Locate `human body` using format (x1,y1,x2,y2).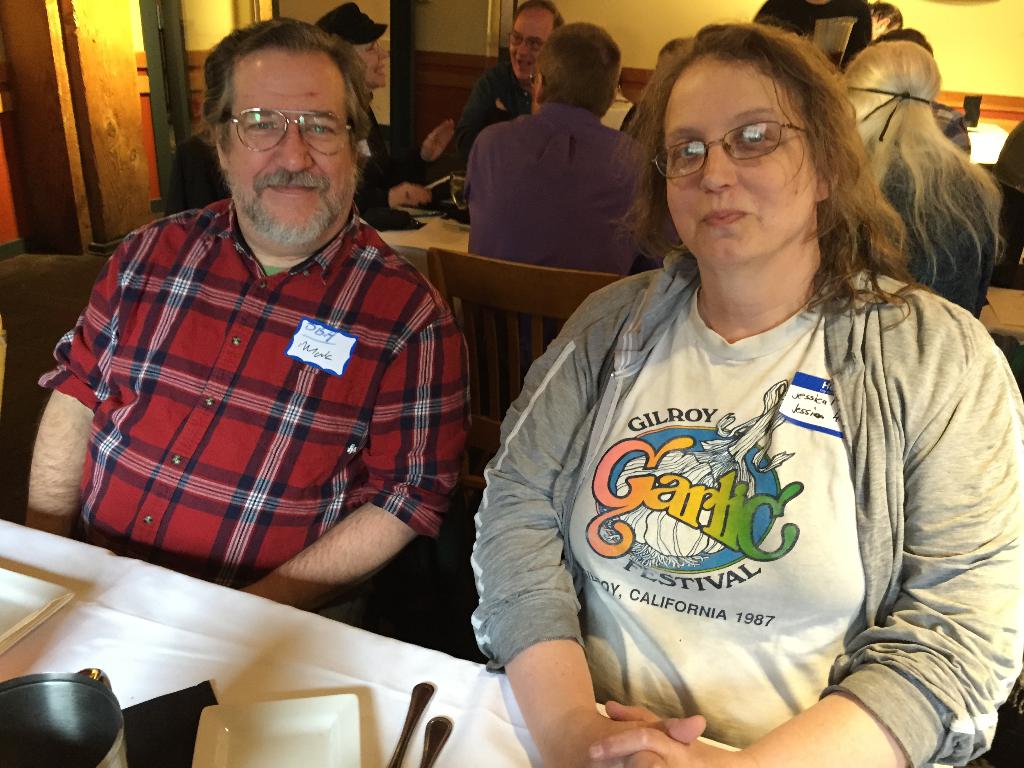
(362,94,449,223).
